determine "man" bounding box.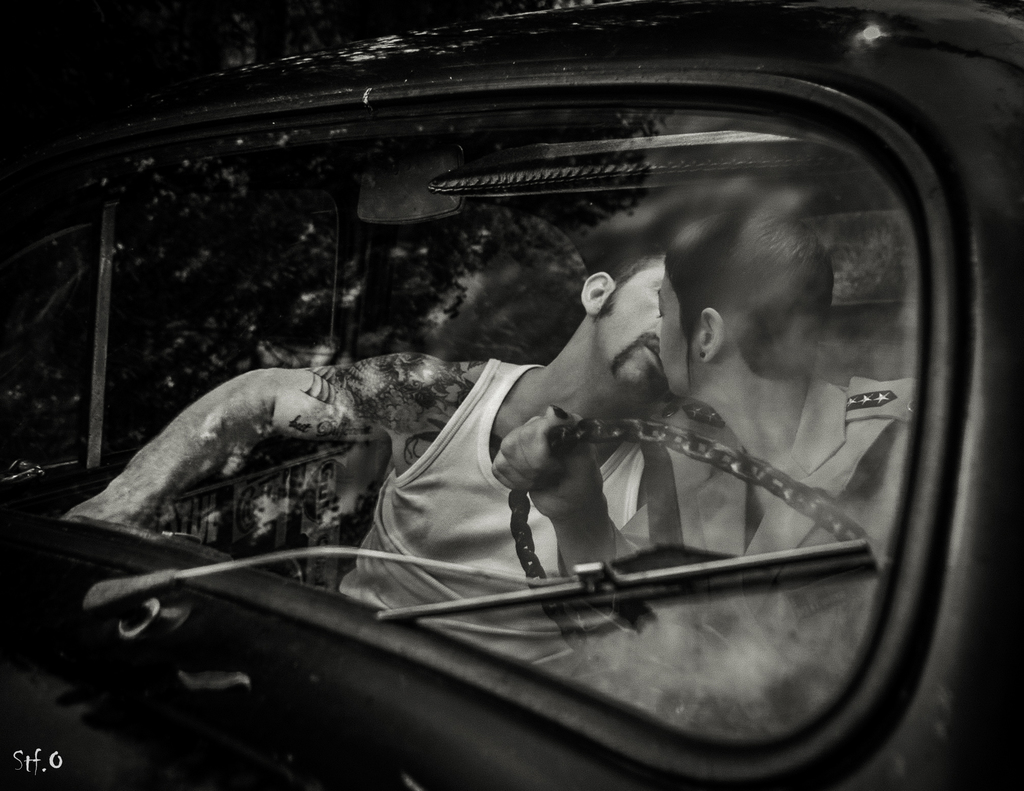
Determined: left=63, top=251, right=675, bottom=689.
